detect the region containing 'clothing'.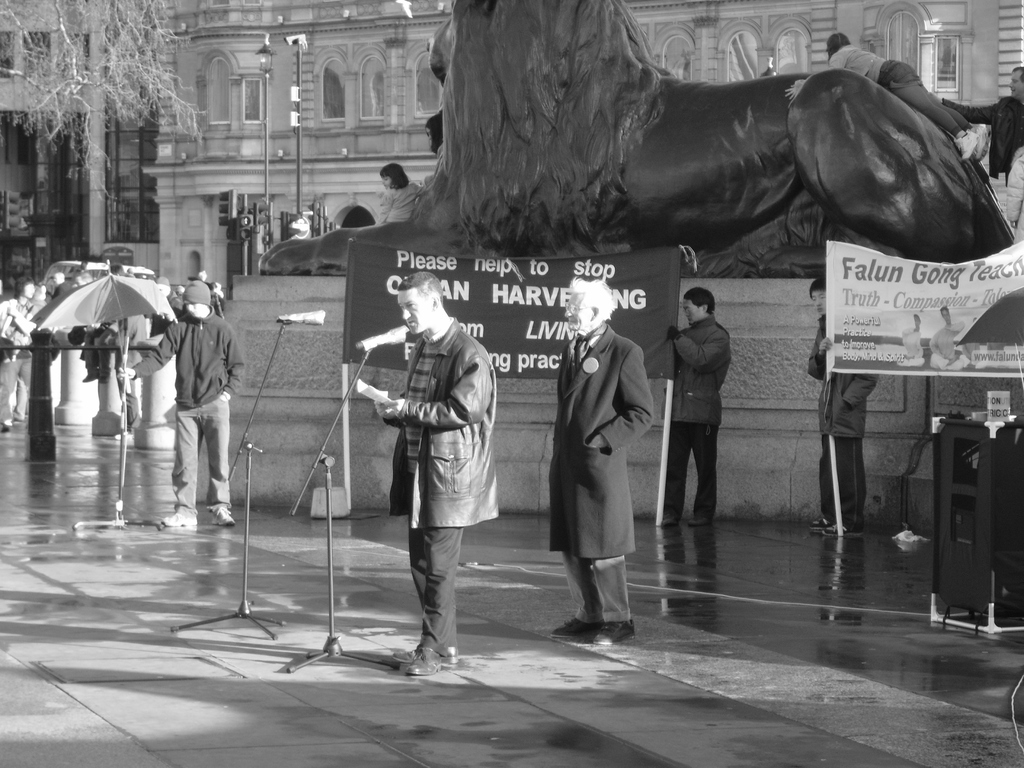
(541,285,659,636).
